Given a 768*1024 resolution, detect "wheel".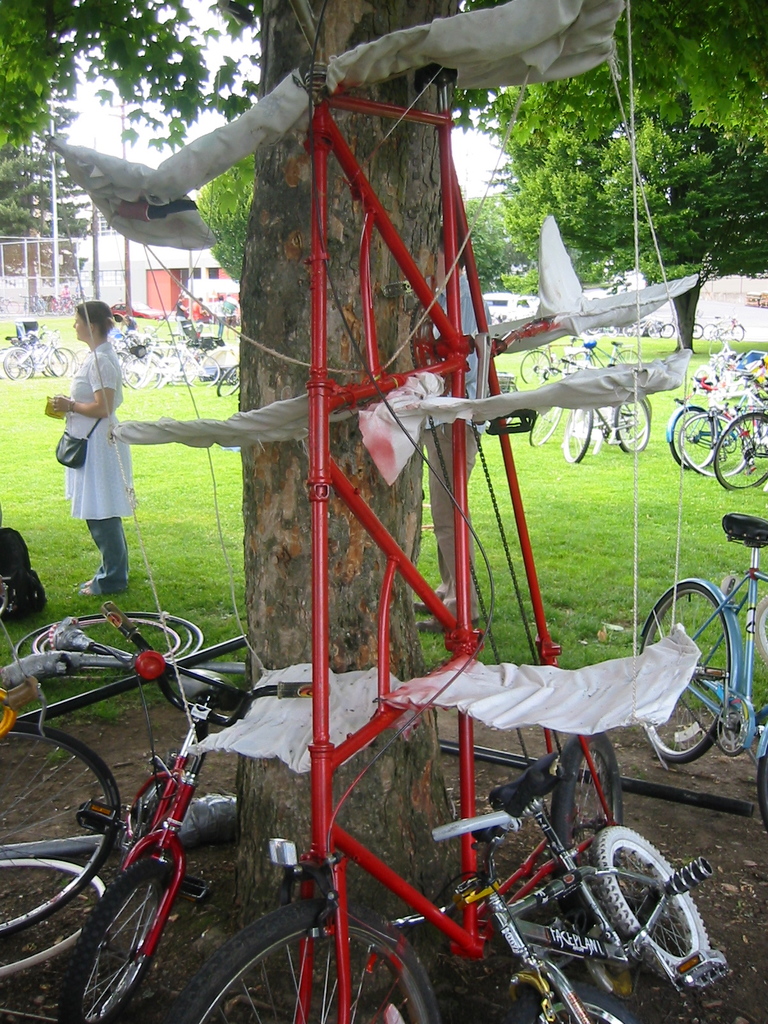
59/855/193/1023.
